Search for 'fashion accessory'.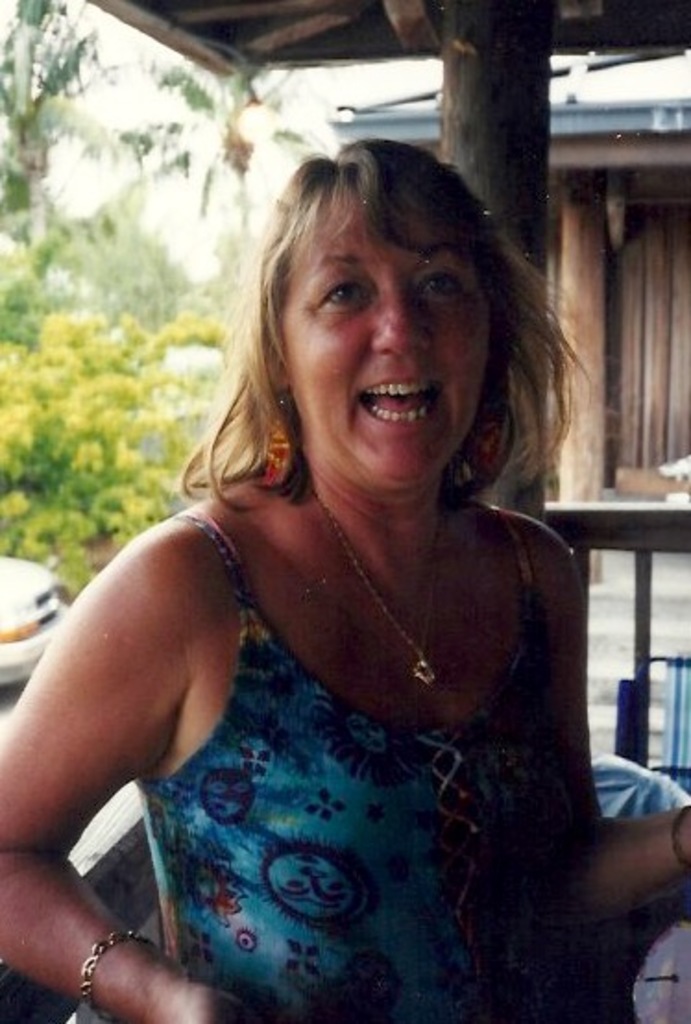
Found at bbox(277, 396, 286, 414).
